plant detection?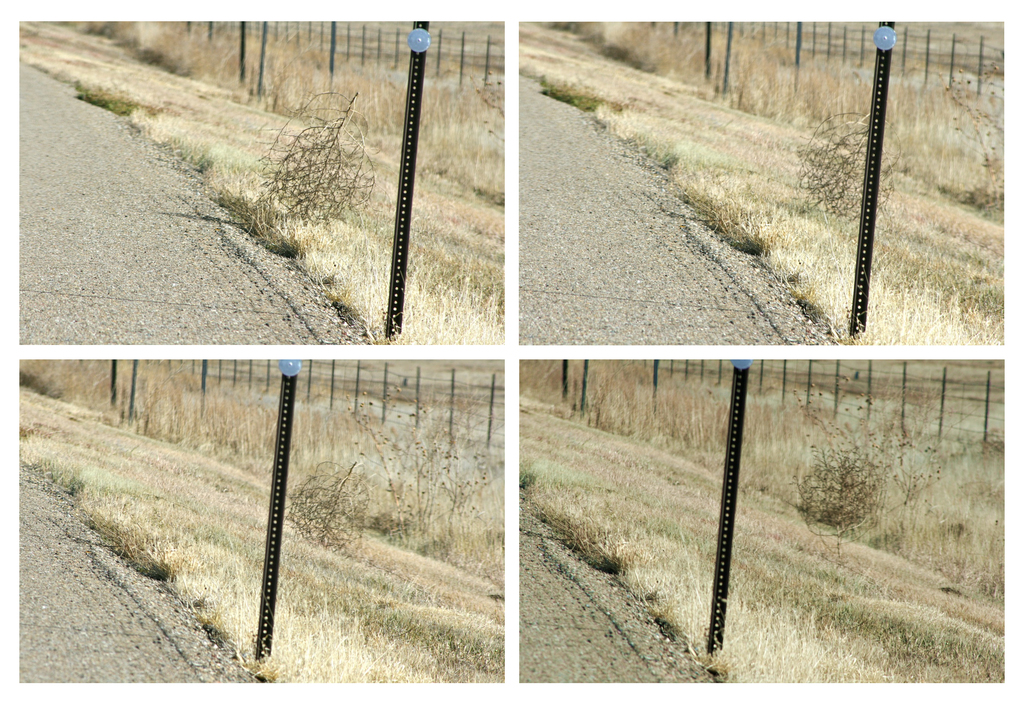
(left=506, top=360, right=1012, bottom=680)
